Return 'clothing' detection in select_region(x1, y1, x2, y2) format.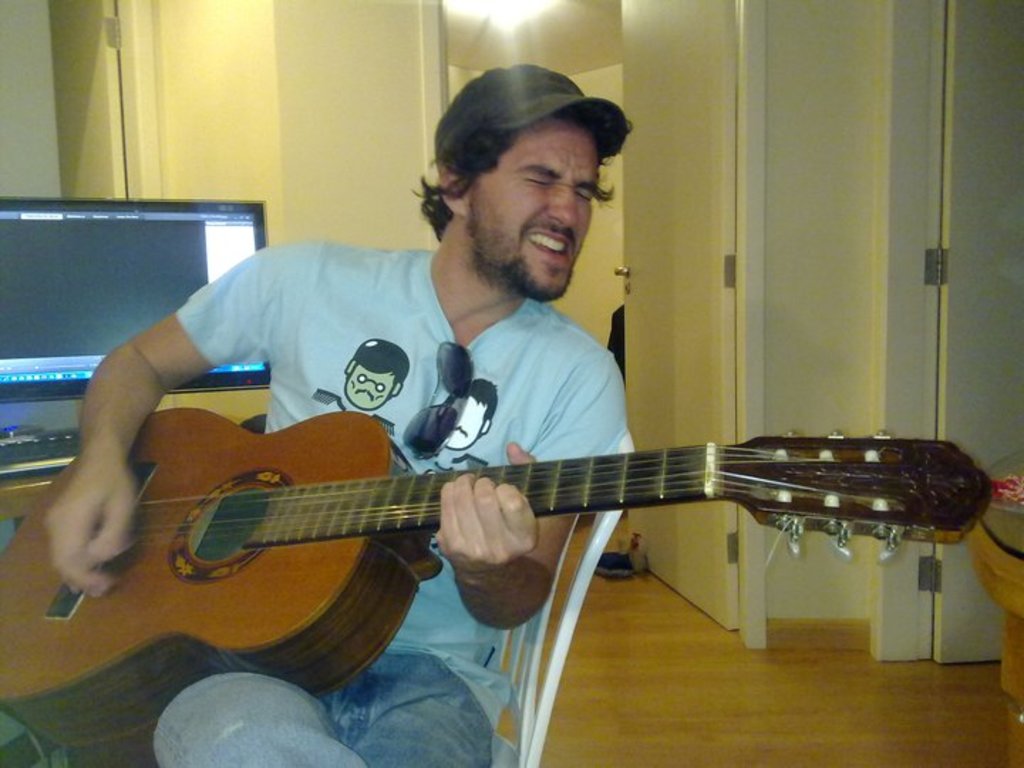
select_region(428, 50, 630, 169).
